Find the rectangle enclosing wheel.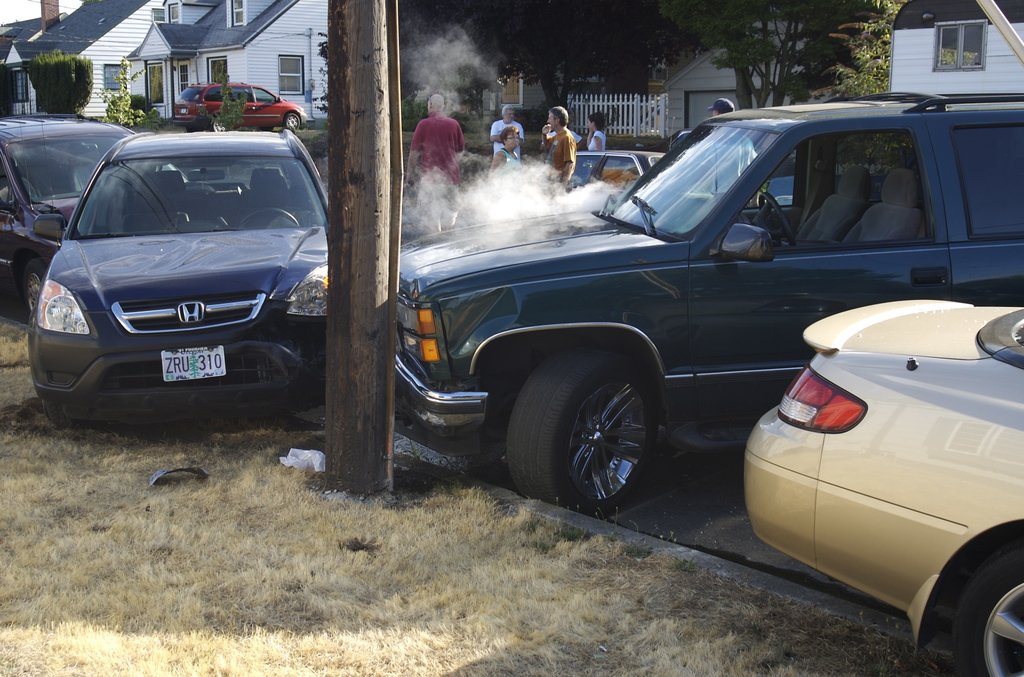
{"x1": 236, "y1": 204, "x2": 304, "y2": 229}.
